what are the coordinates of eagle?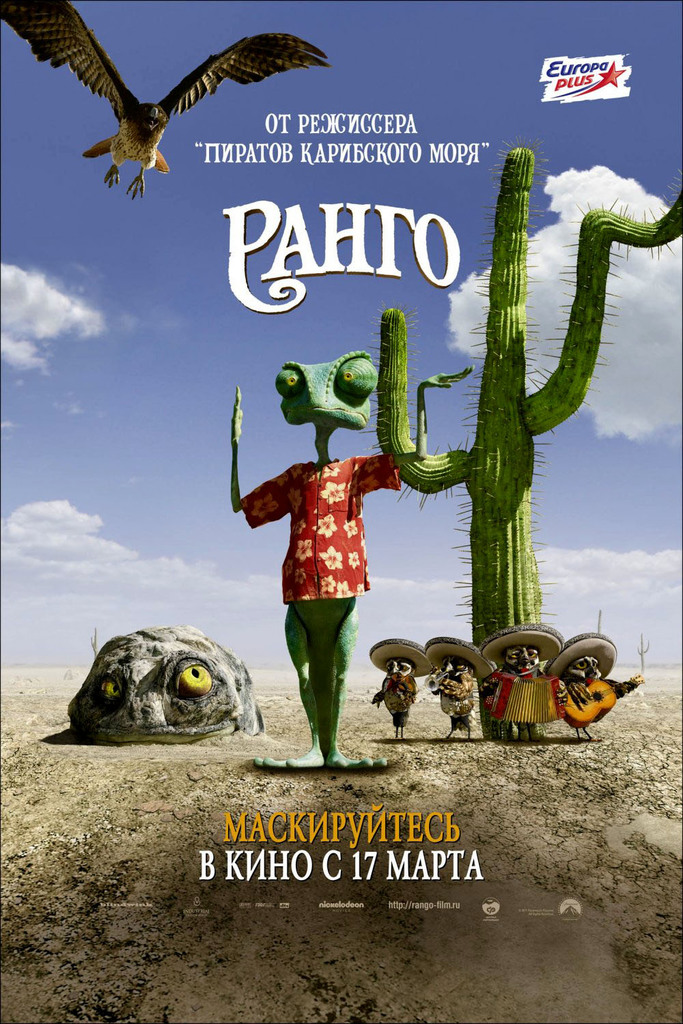
pyautogui.locateOnScreen(0, 0, 332, 197).
